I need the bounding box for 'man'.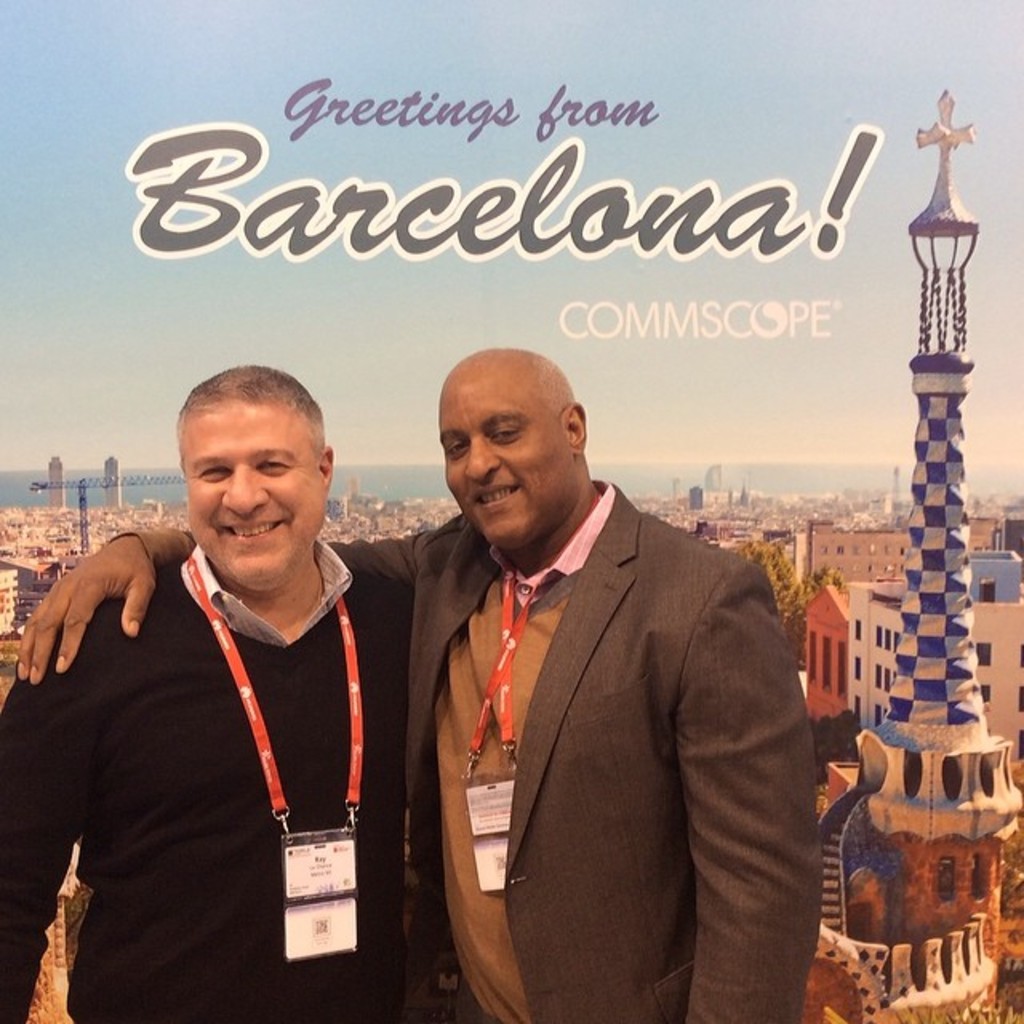
Here it is: 16,344,824,1022.
